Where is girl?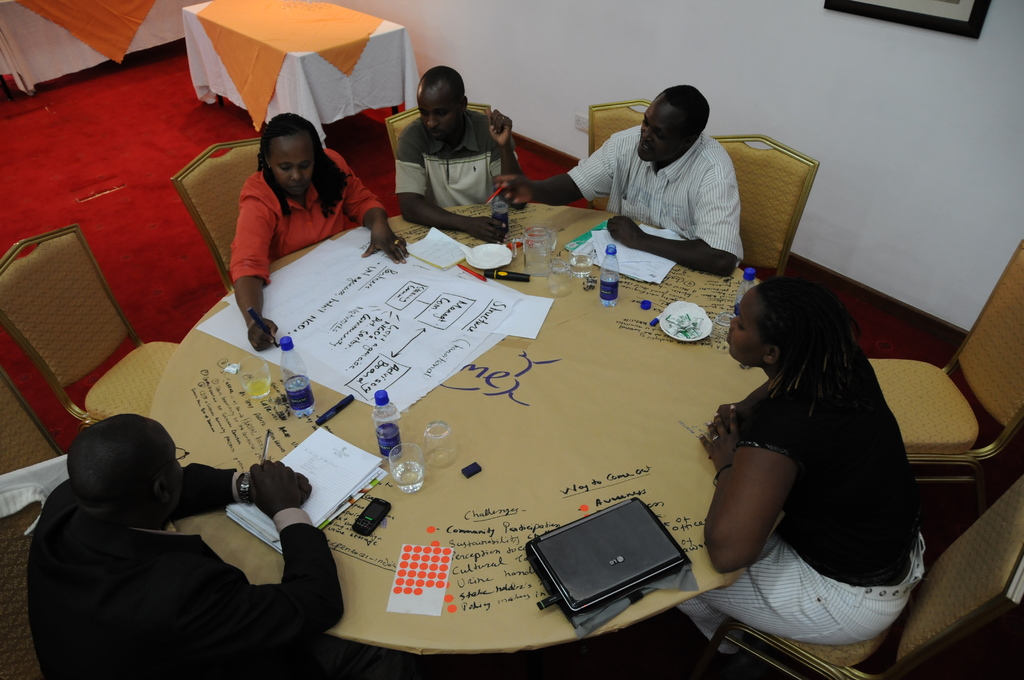
{"left": 700, "top": 282, "right": 924, "bottom": 646}.
